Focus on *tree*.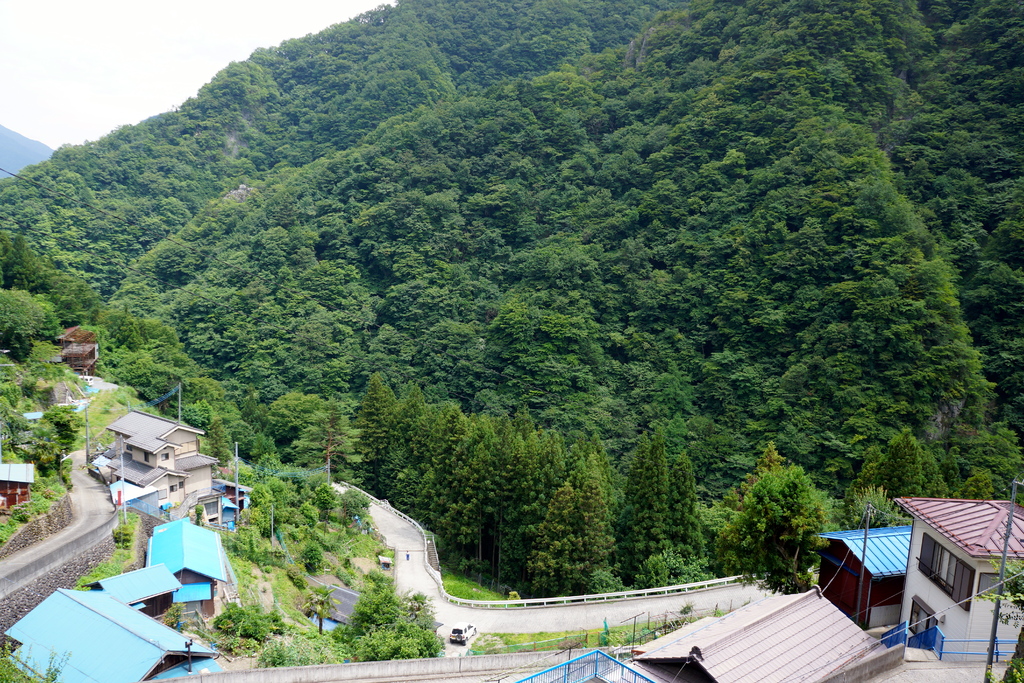
Focused at region(946, 446, 963, 508).
